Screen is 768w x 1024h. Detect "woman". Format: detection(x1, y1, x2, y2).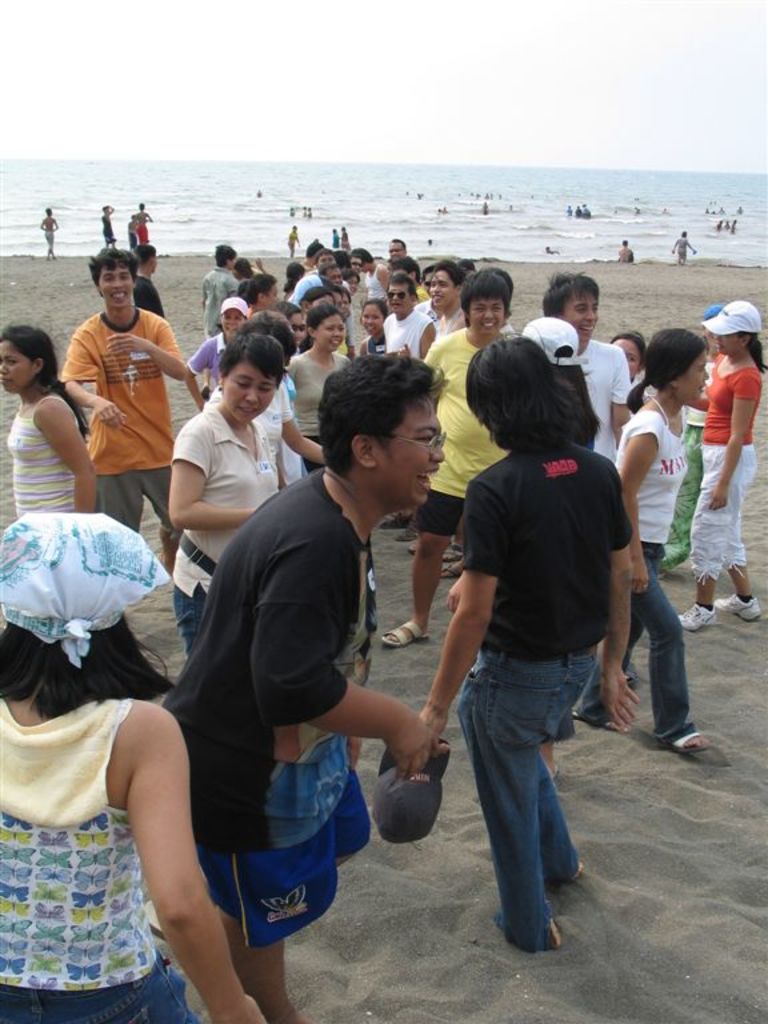
detection(664, 297, 721, 567).
